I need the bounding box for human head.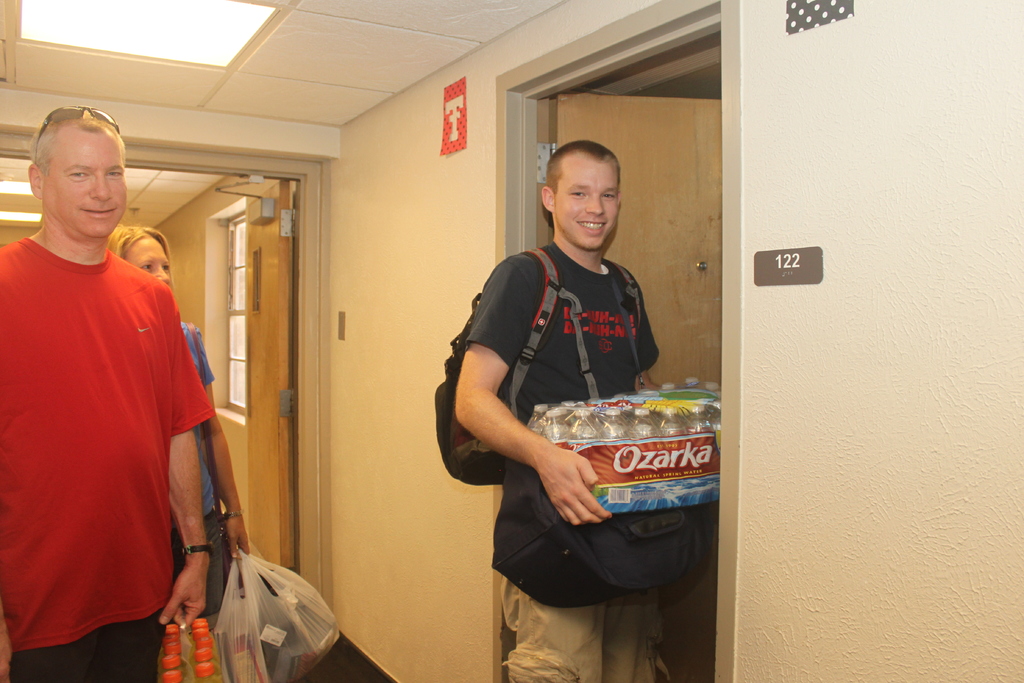
Here it is: 27 99 129 231.
